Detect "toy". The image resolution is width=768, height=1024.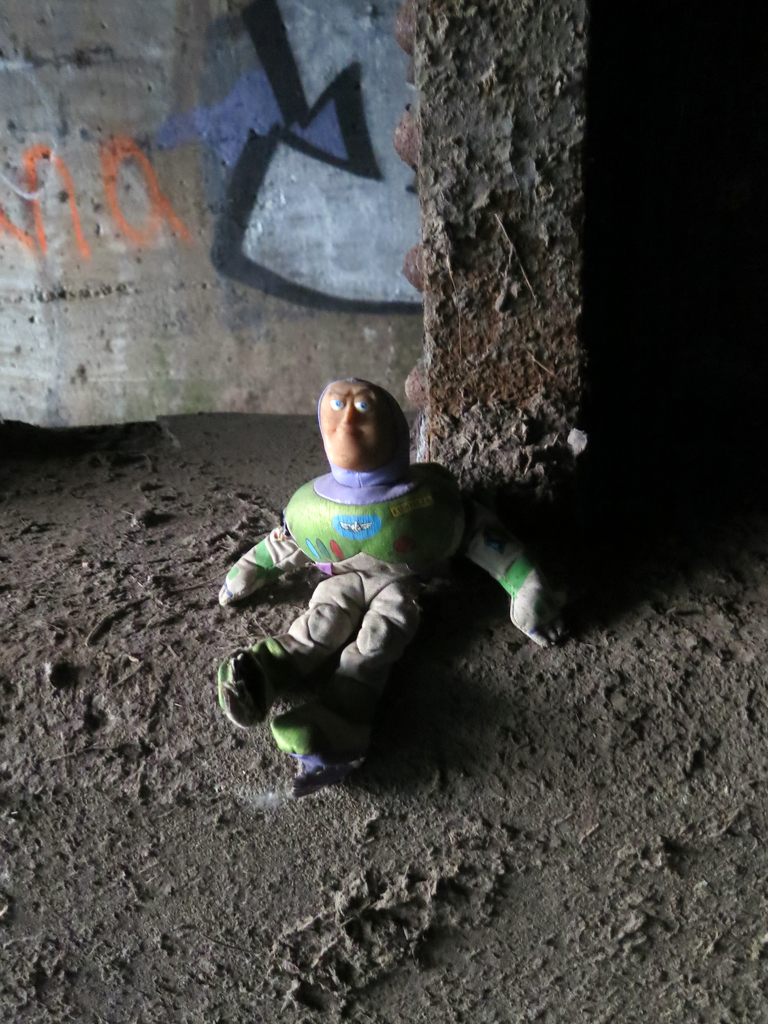
box(209, 372, 561, 801).
